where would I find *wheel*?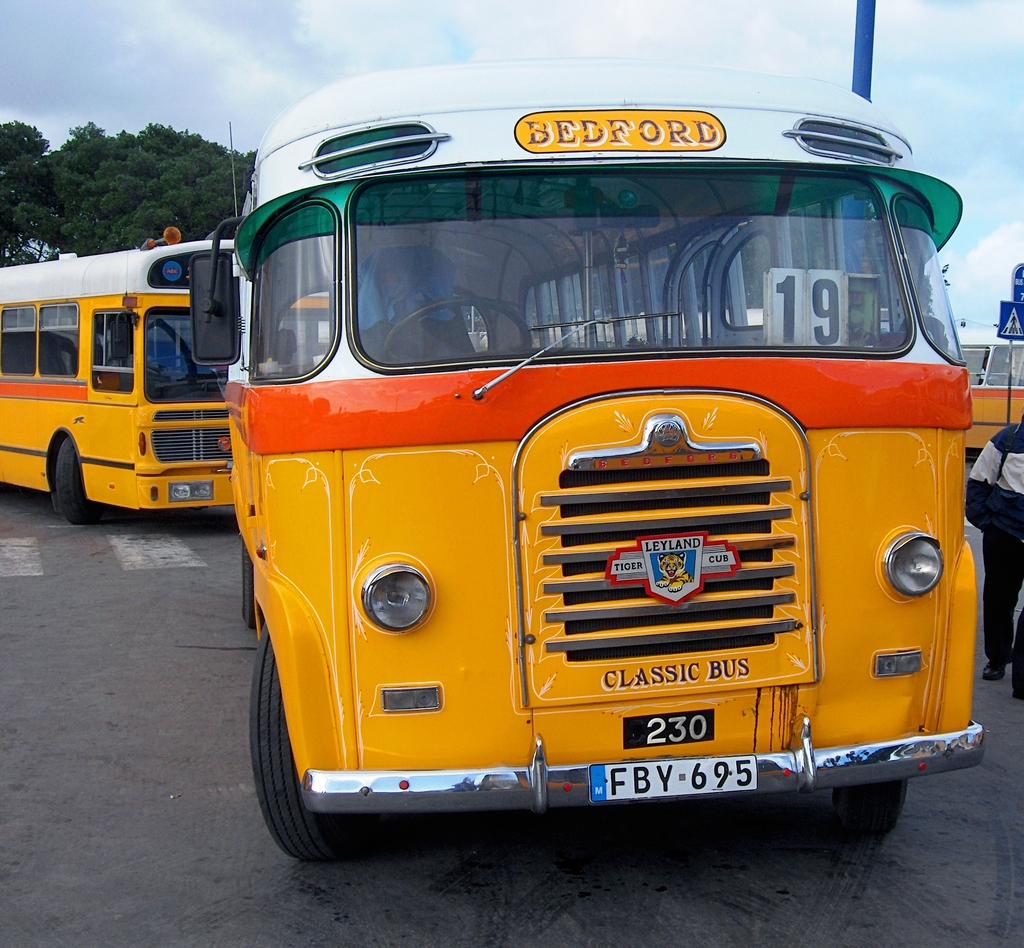
At [left=831, top=773, right=911, bottom=839].
